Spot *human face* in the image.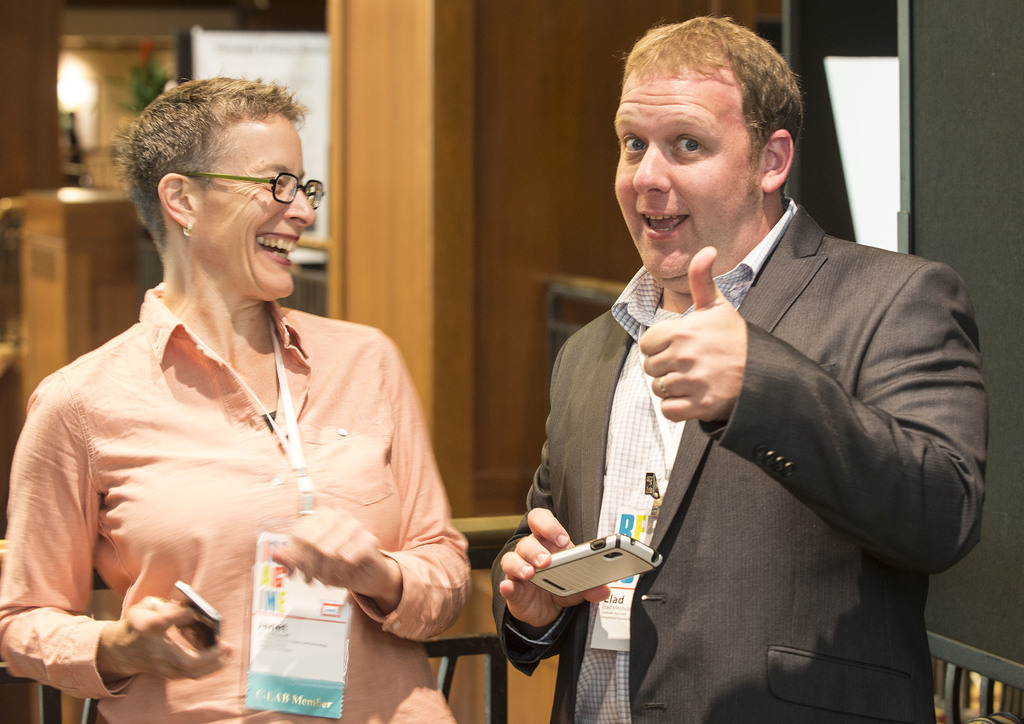
*human face* found at <box>193,111,314,300</box>.
